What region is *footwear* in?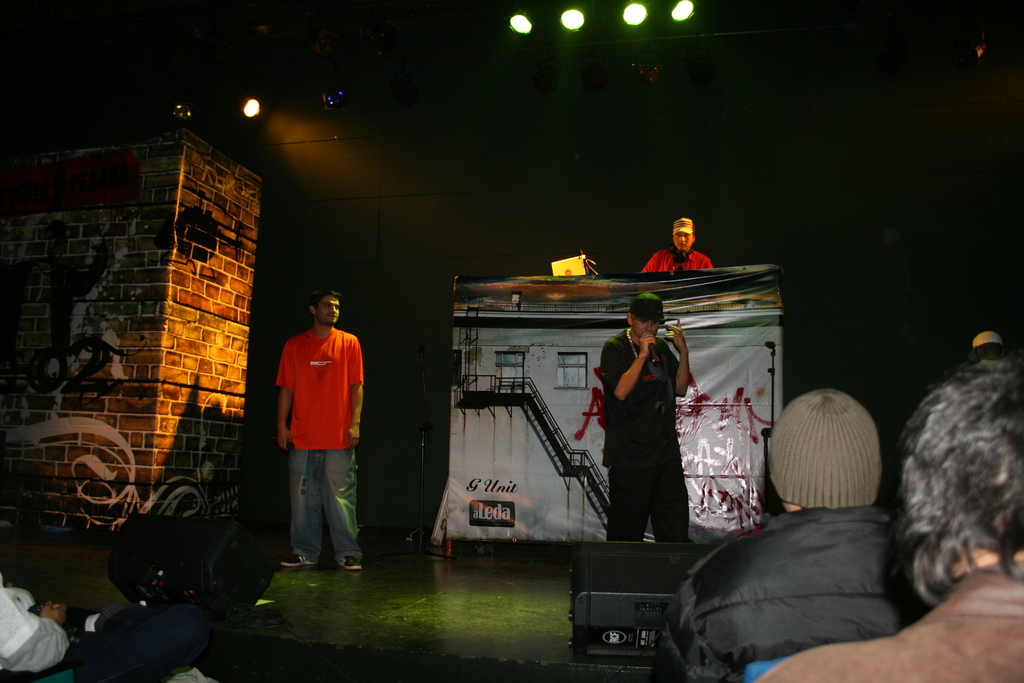
[x1=341, y1=550, x2=365, y2=572].
